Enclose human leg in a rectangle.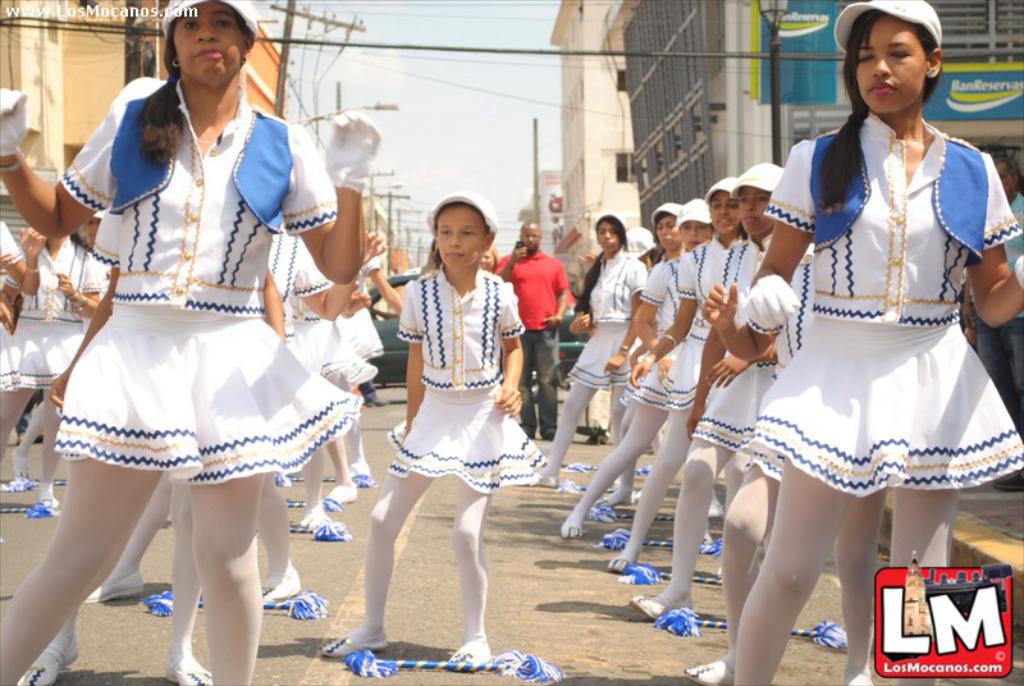
crop(678, 470, 774, 685).
